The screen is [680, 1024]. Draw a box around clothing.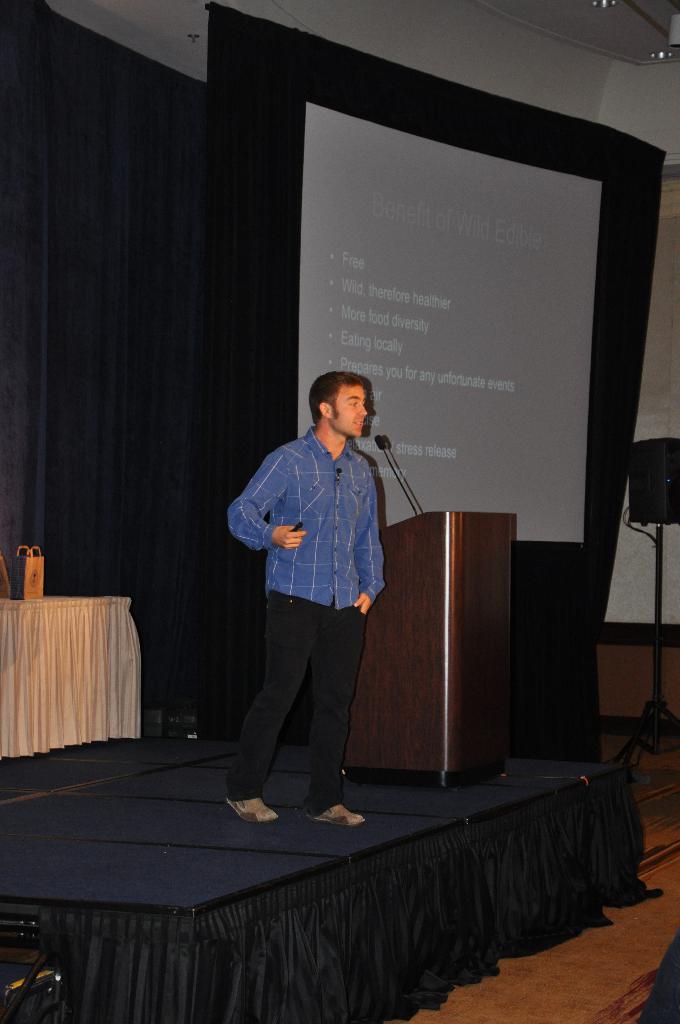
(223,371,378,812).
